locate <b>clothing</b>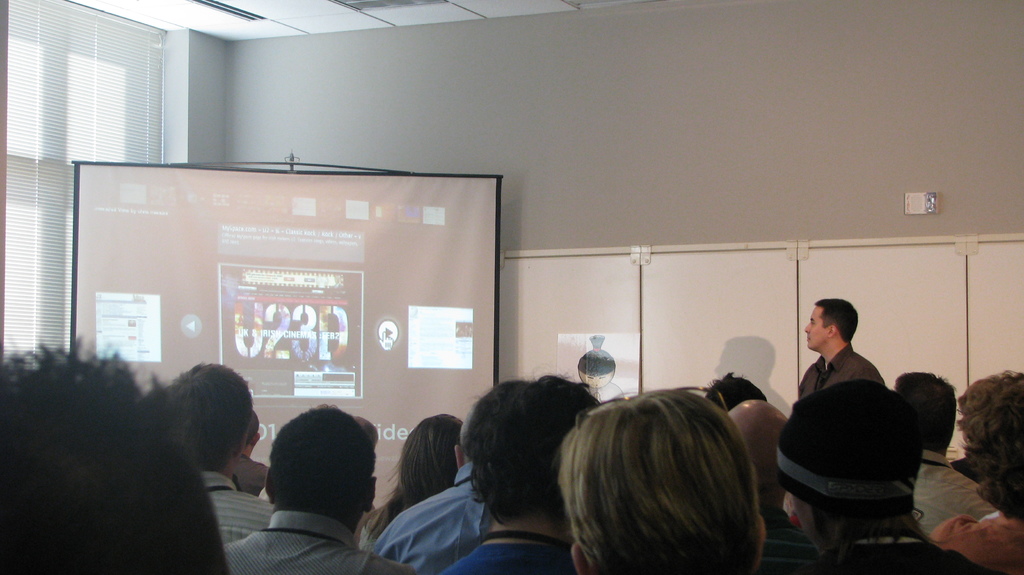
{"left": 806, "top": 522, "right": 995, "bottom": 574}
